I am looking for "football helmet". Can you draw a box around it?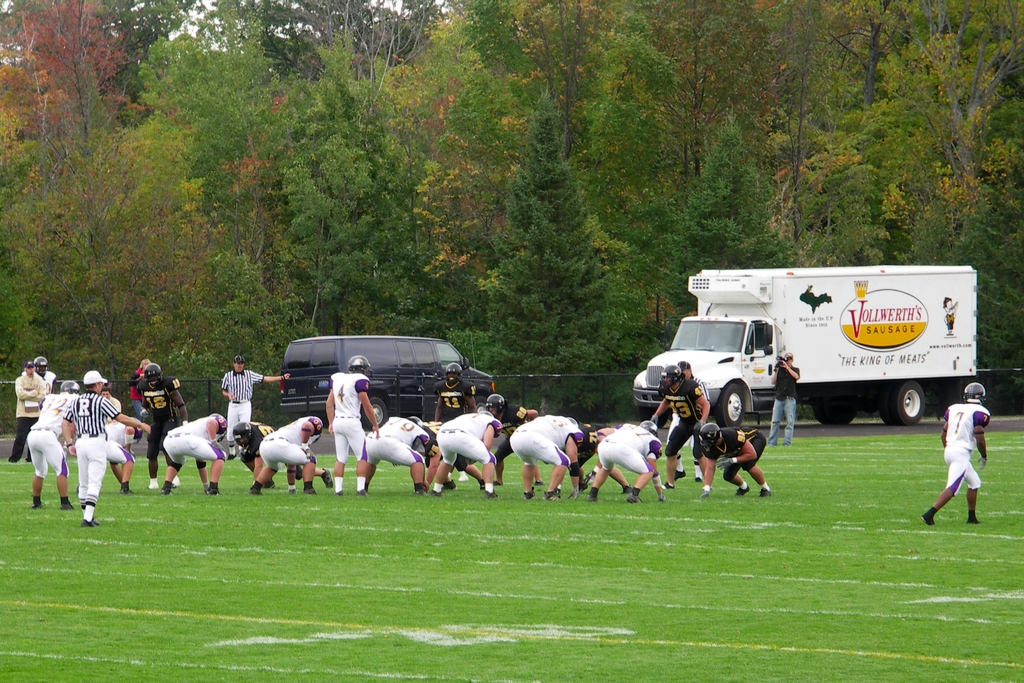
Sure, the bounding box is box=[698, 419, 723, 455].
